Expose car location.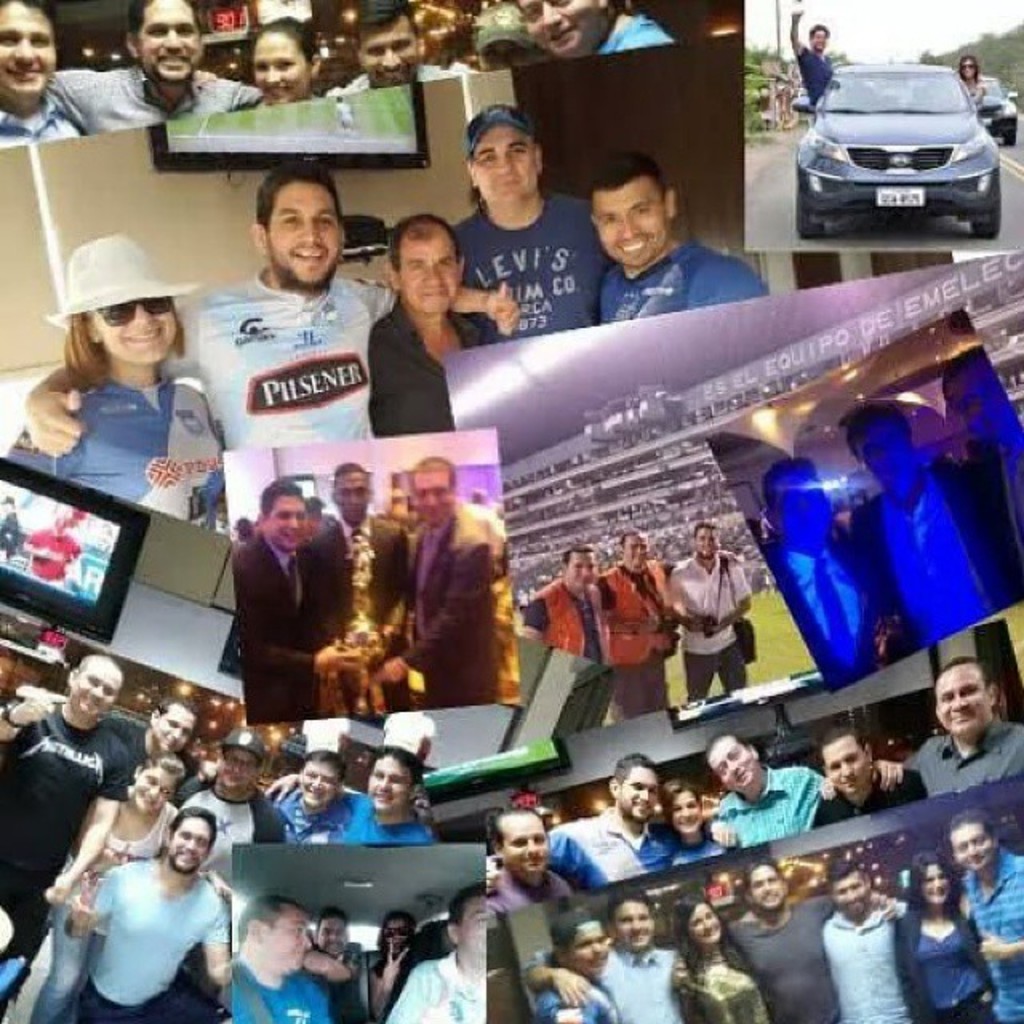
Exposed at bbox=[790, 90, 842, 115].
